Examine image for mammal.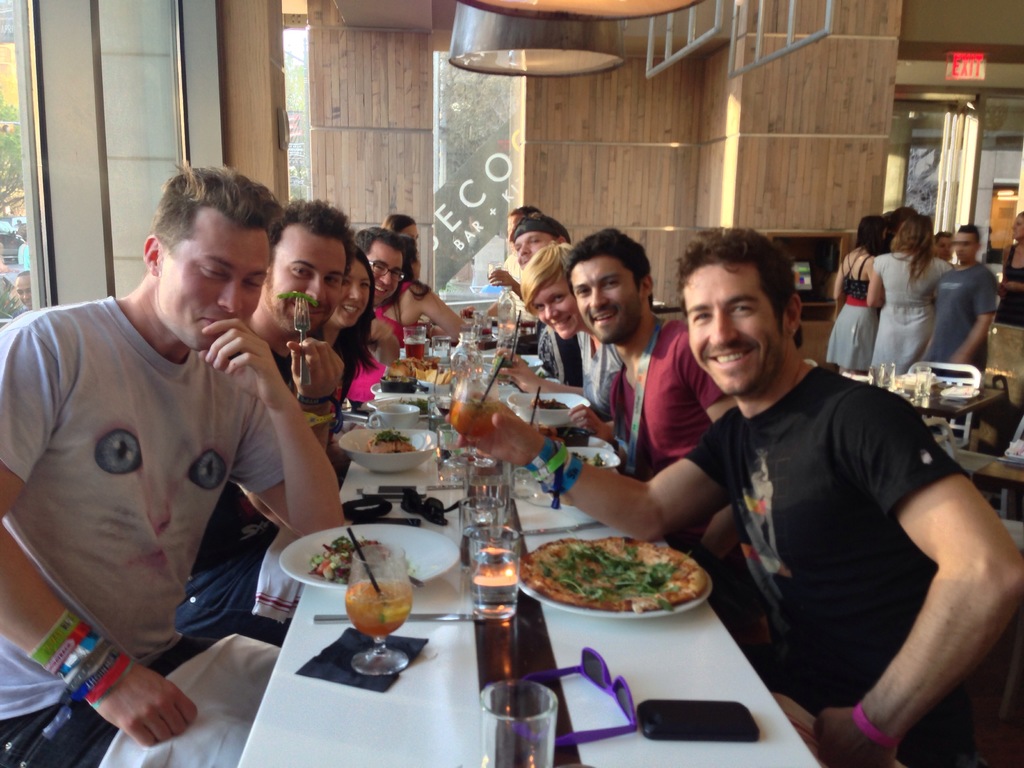
Examination result: [564,223,753,576].
